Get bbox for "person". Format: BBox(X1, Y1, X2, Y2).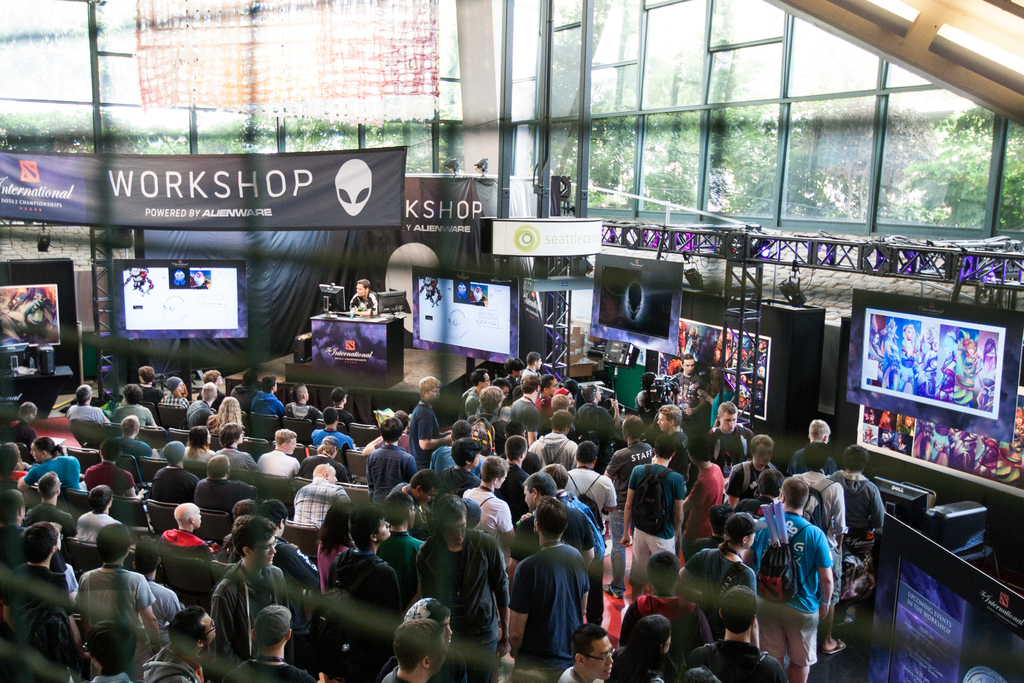
BBox(362, 416, 420, 520).
